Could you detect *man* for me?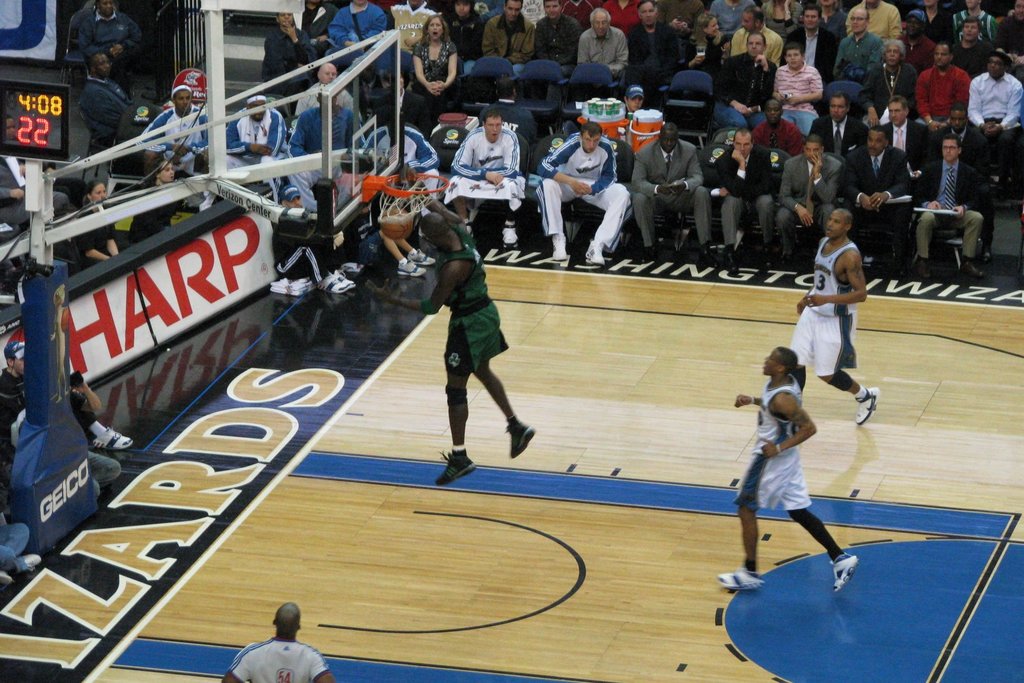
Detection result: 746 93 806 155.
